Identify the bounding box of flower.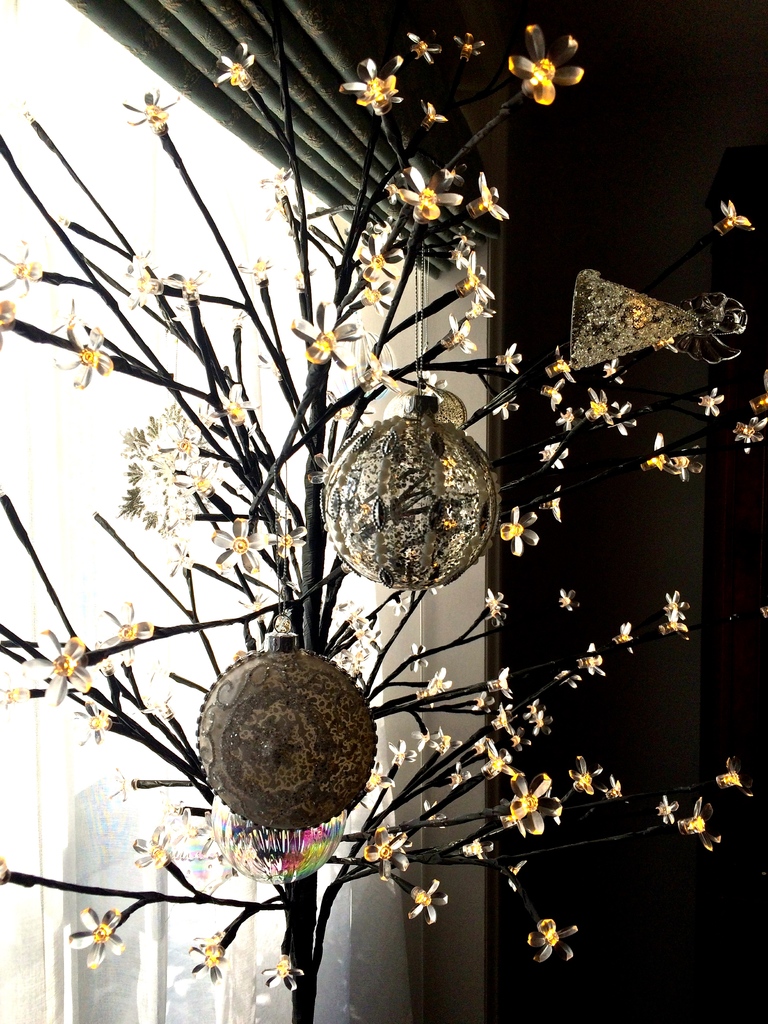
366 825 410 883.
